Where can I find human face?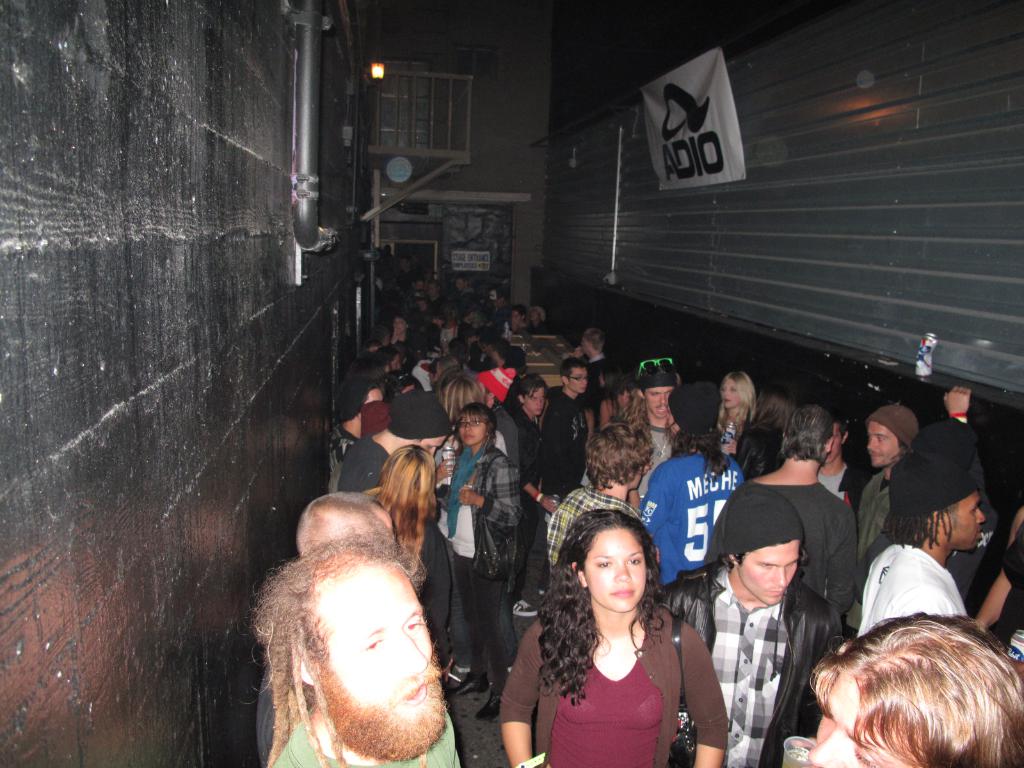
You can find it at (826, 422, 844, 461).
